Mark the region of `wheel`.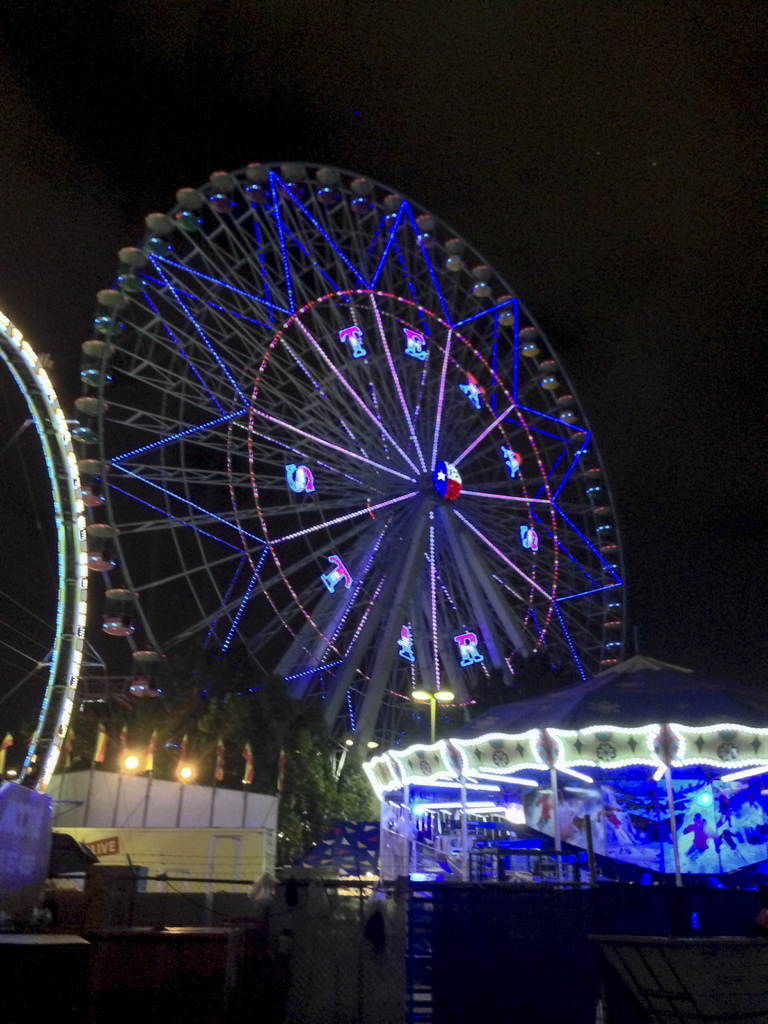
Region: BBox(0, 311, 86, 792).
